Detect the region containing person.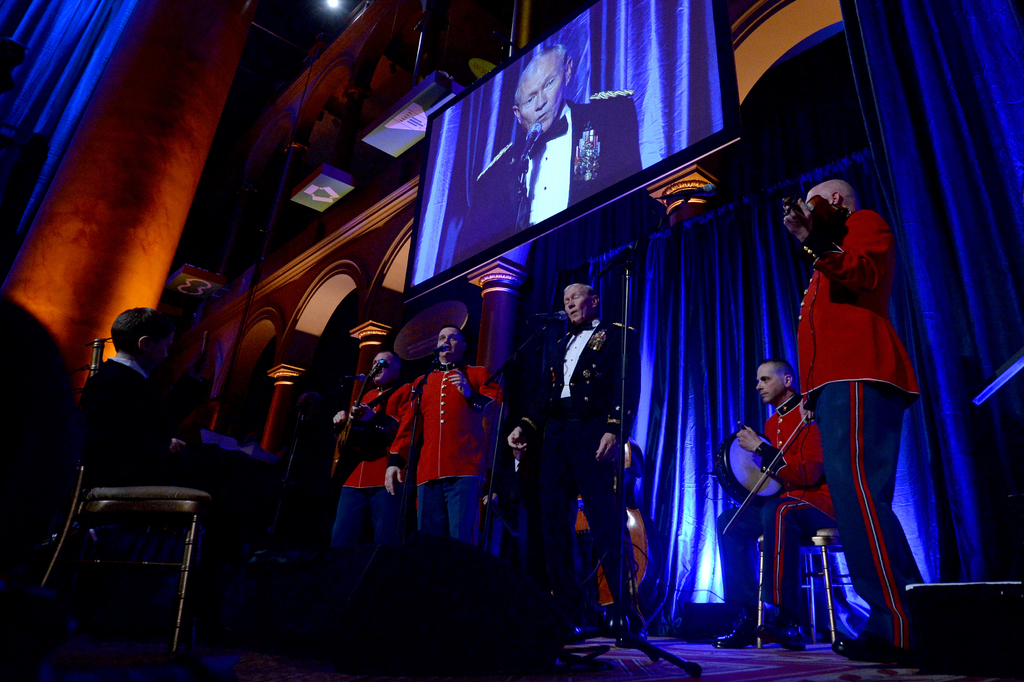
l=381, t=322, r=509, b=551.
